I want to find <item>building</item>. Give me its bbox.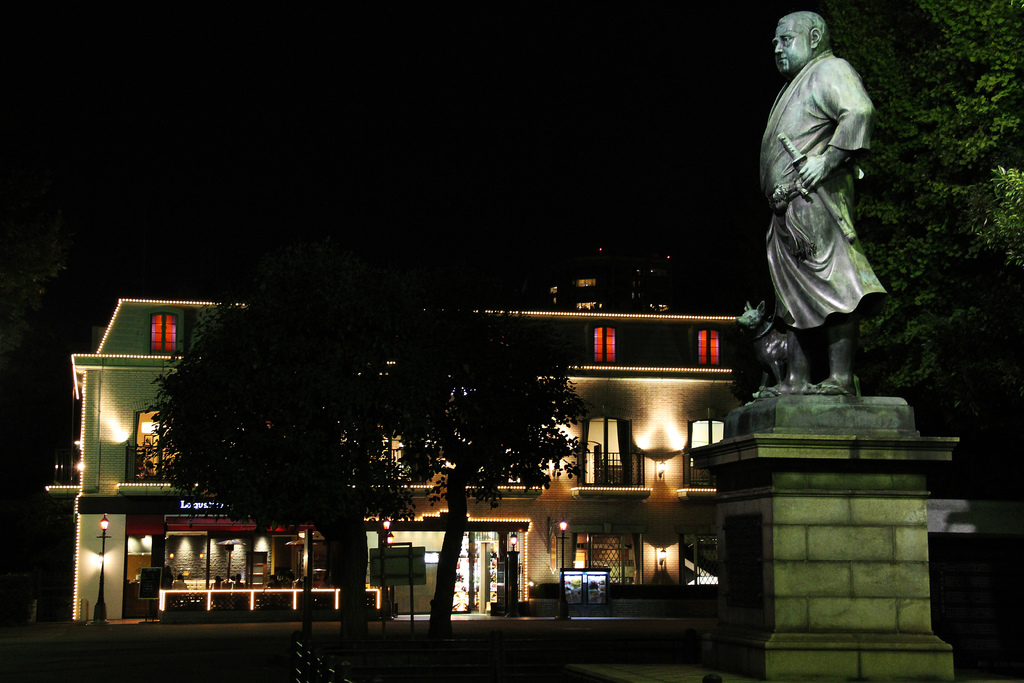
rect(6, 186, 954, 595).
